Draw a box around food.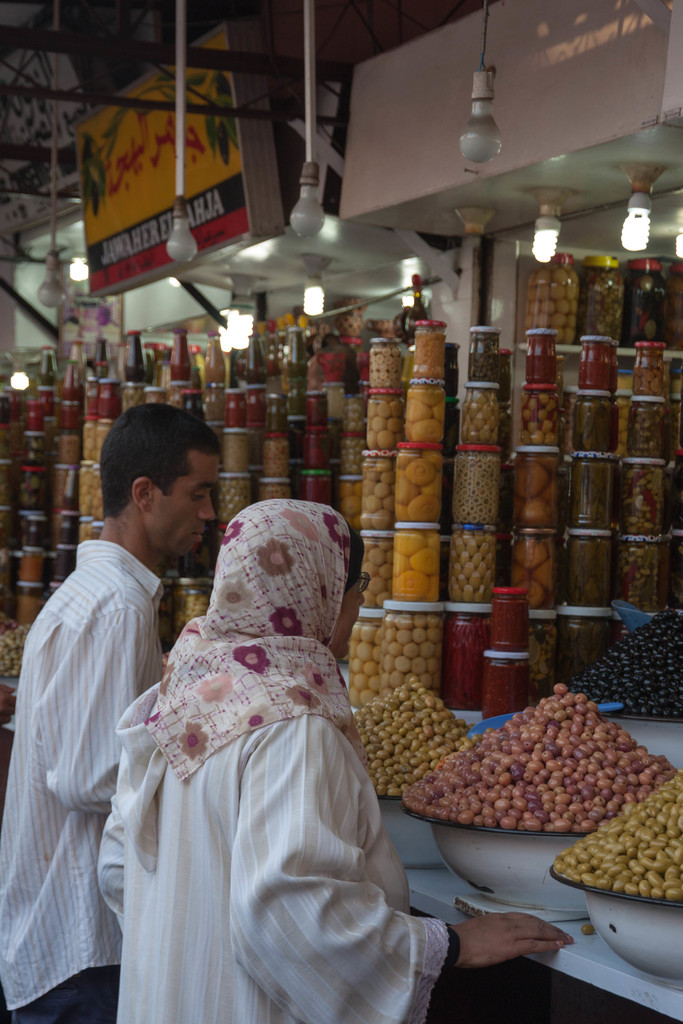
627,400,663,460.
